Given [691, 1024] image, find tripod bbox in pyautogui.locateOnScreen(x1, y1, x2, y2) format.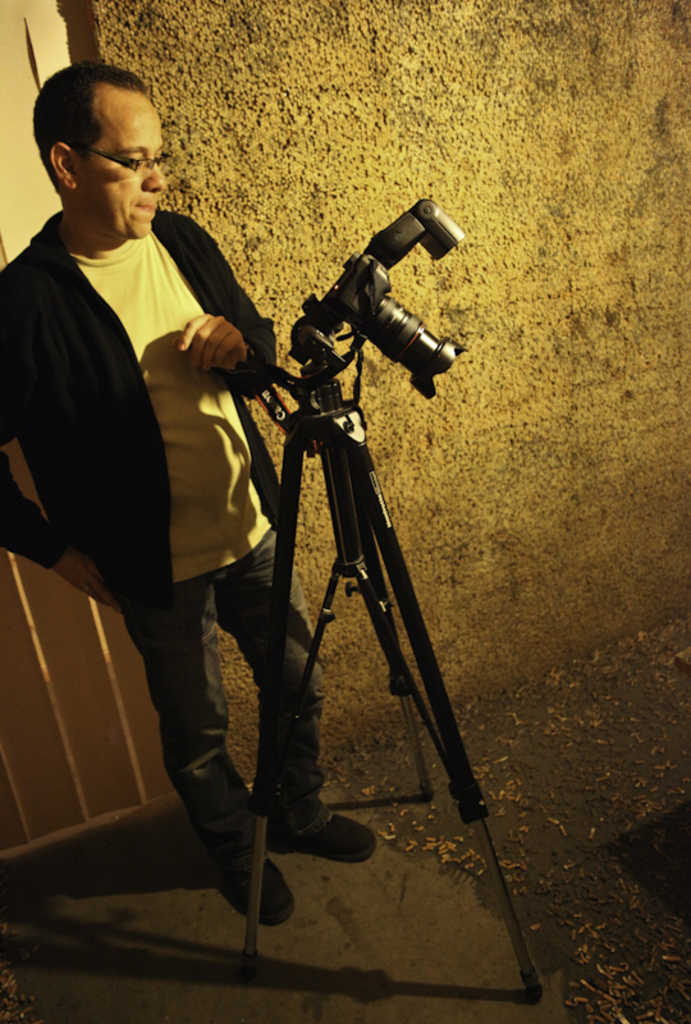
pyautogui.locateOnScreen(244, 297, 549, 1018).
